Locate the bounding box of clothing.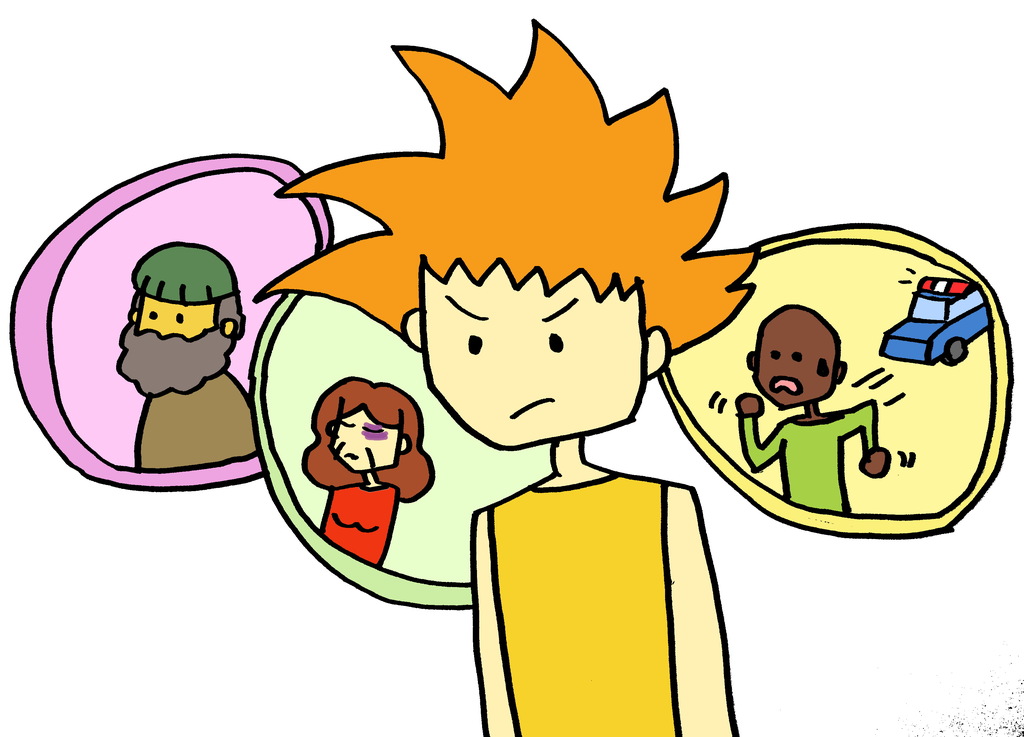
Bounding box: left=740, top=397, right=879, bottom=510.
